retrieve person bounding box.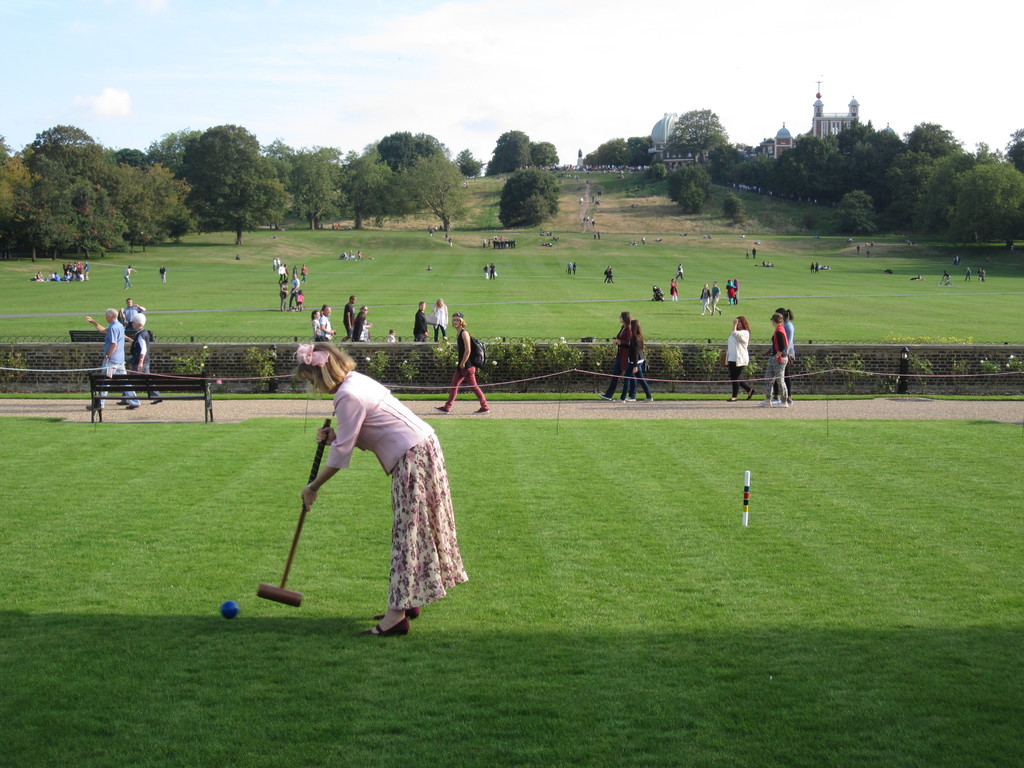
Bounding box: rect(762, 260, 769, 270).
